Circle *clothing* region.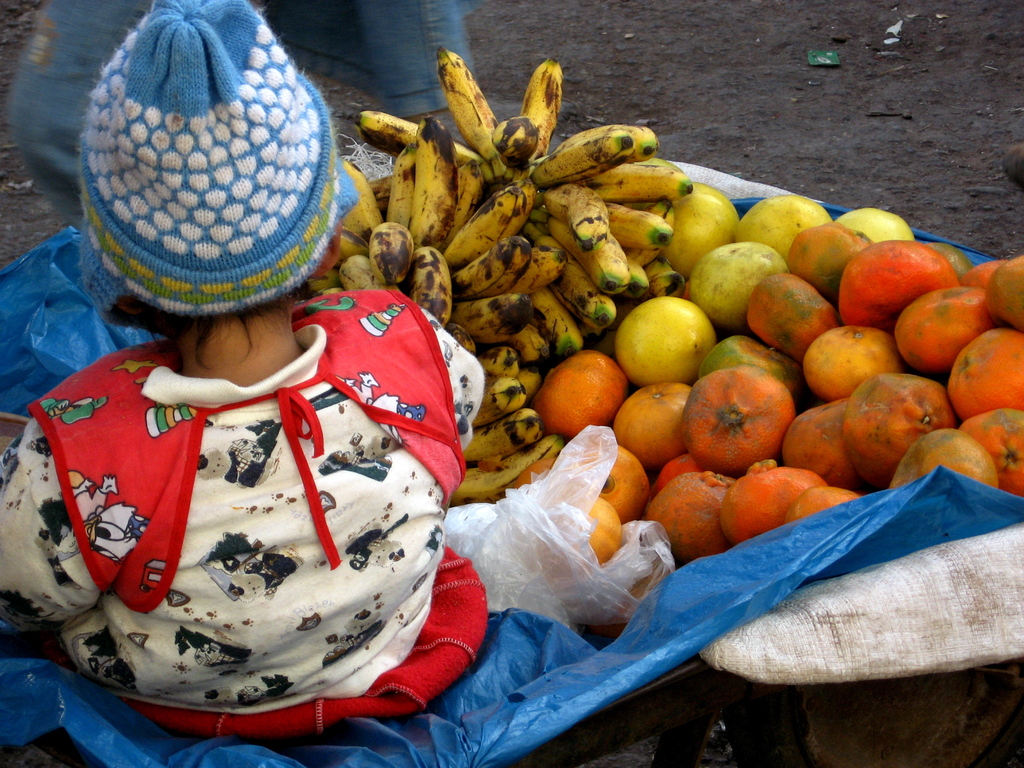
Region: (0, 284, 496, 724).
